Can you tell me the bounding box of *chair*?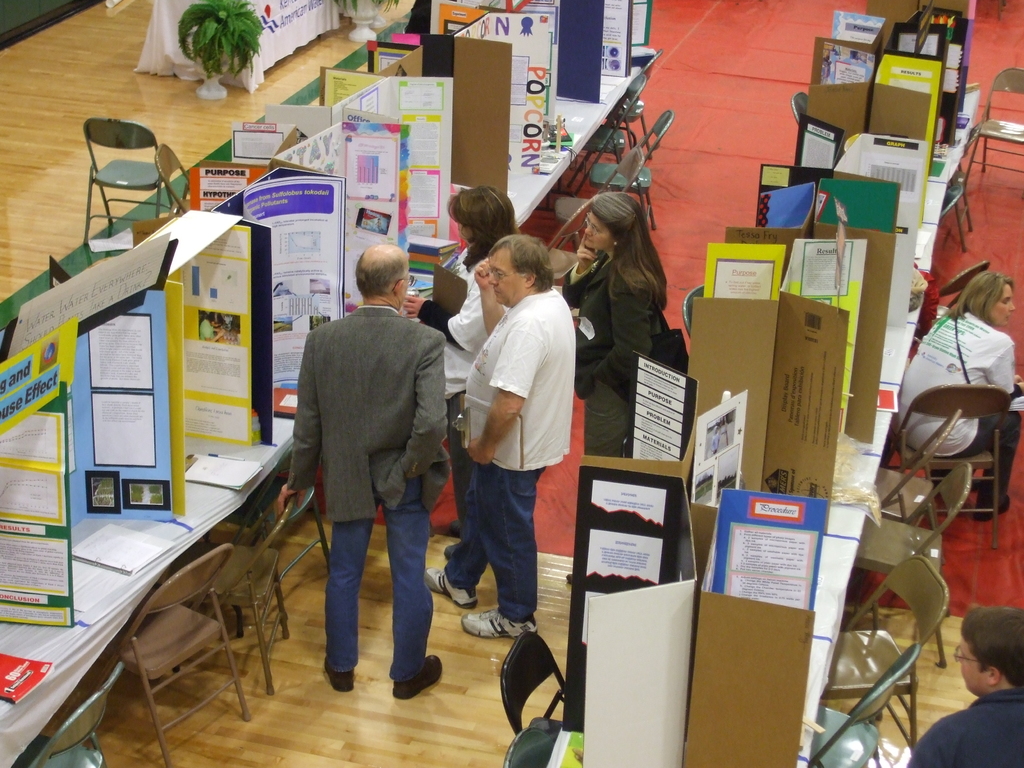
{"left": 61, "top": 115, "right": 163, "bottom": 231}.
